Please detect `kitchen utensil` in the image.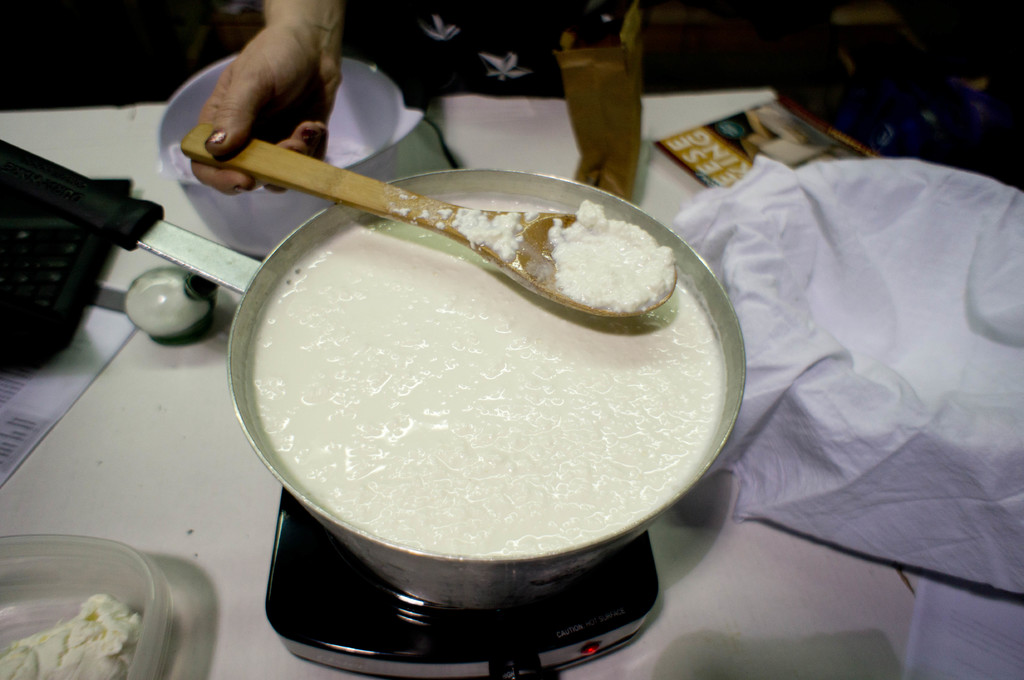
crop(175, 120, 682, 319).
